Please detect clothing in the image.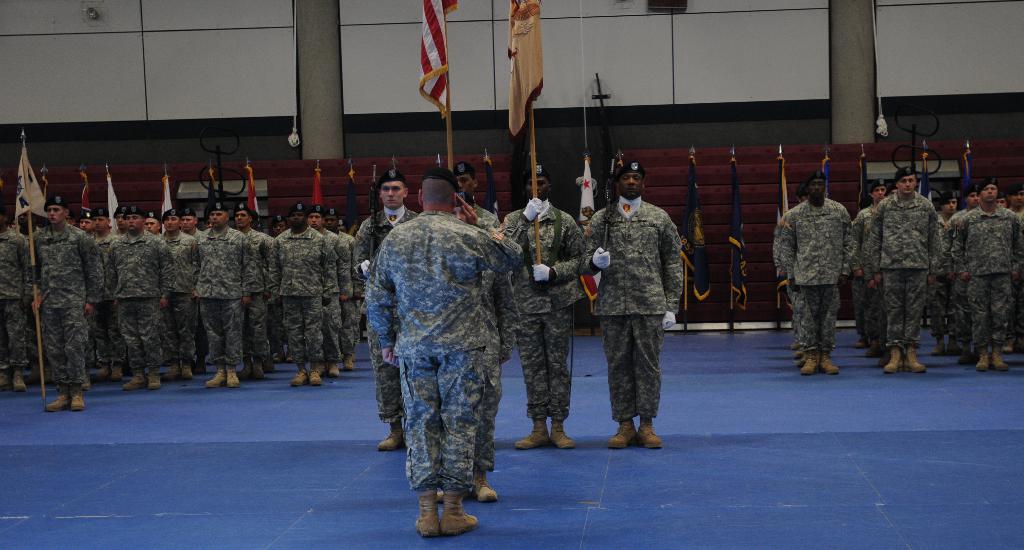
x1=361 y1=212 x2=525 y2=492.
